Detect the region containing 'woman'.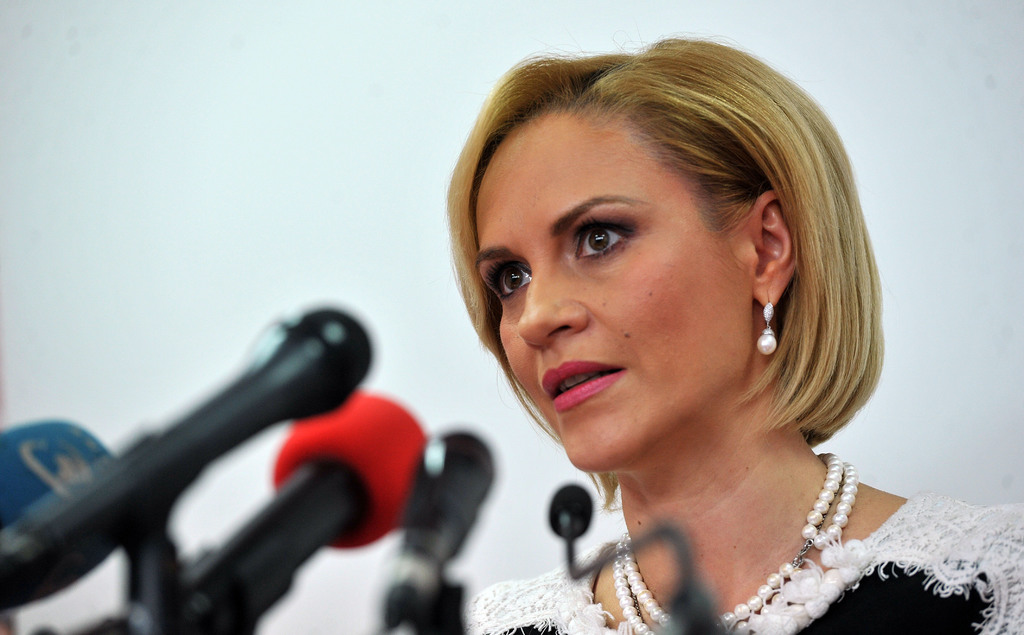
[392,7,1023,634].
